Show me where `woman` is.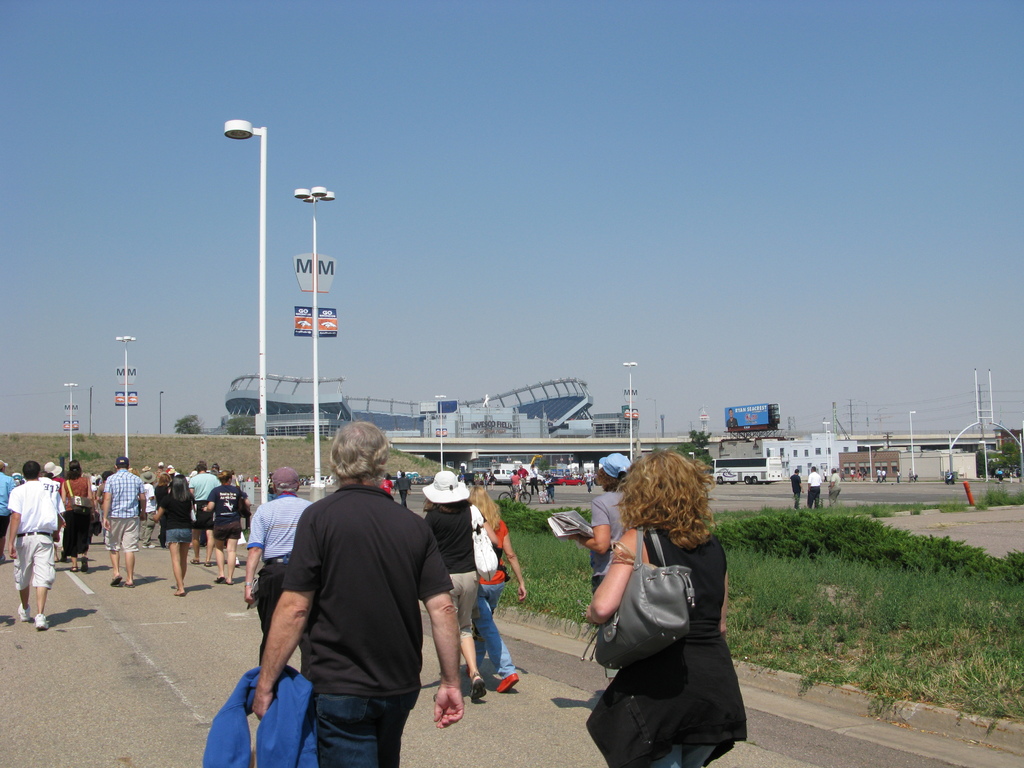
`woman` is at x1=462 y1=483 x2=532 y2=695.
